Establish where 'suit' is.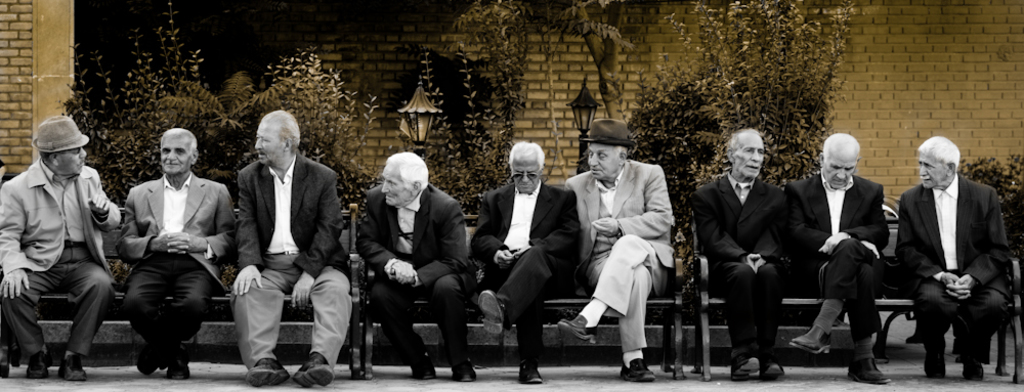
Established at [230,148,358,372].
